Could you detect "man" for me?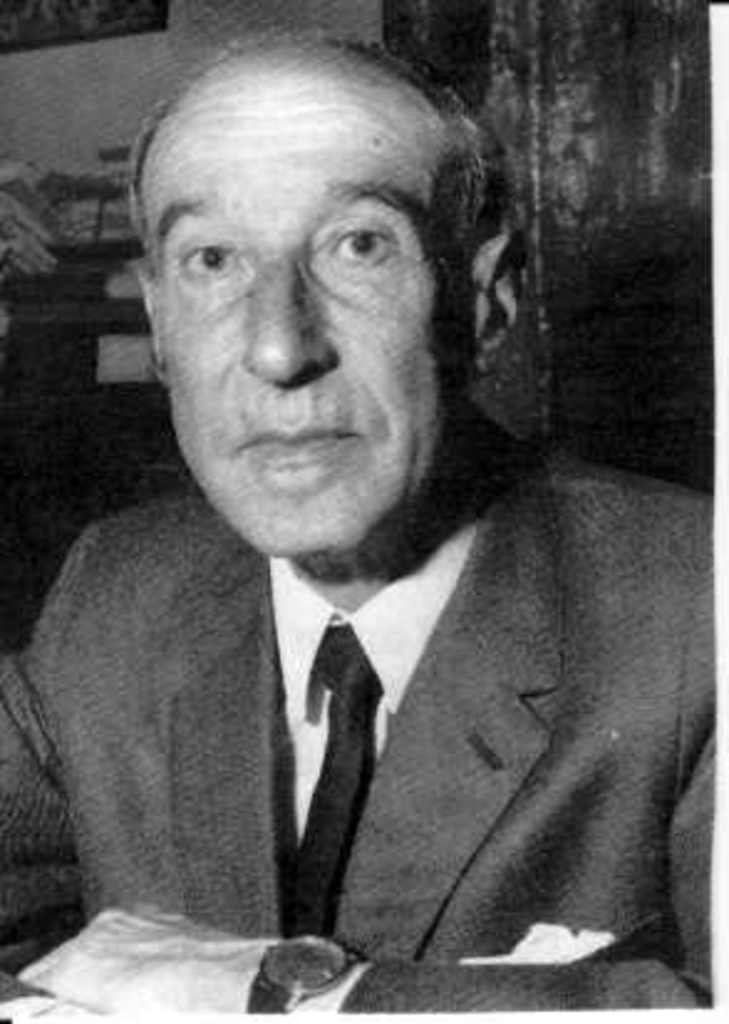
Detection result: left=25, top=27, right=707, bottom=1007.
